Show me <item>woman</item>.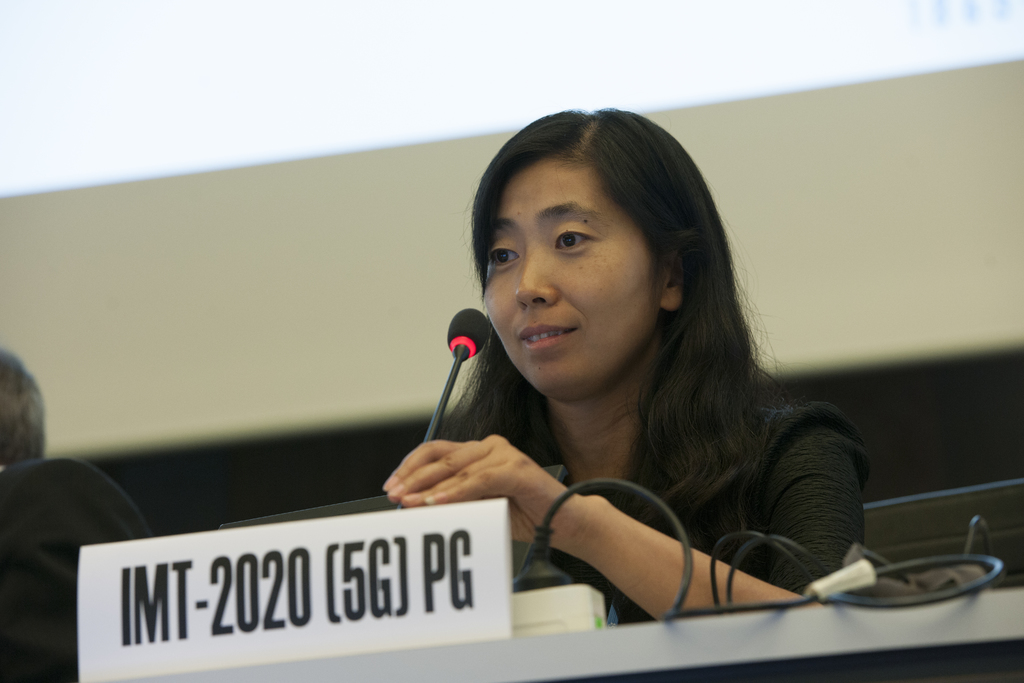
<item>woman</item> is here: detection(384, 110, 865, 621).
